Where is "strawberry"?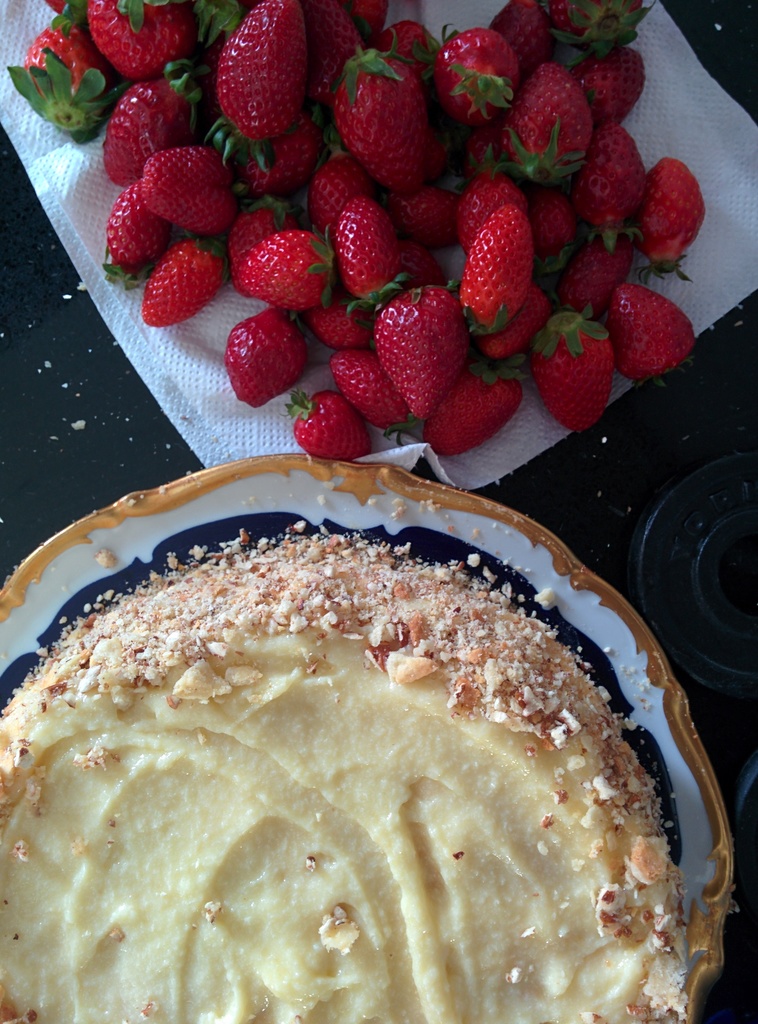
528/314/612/433.
